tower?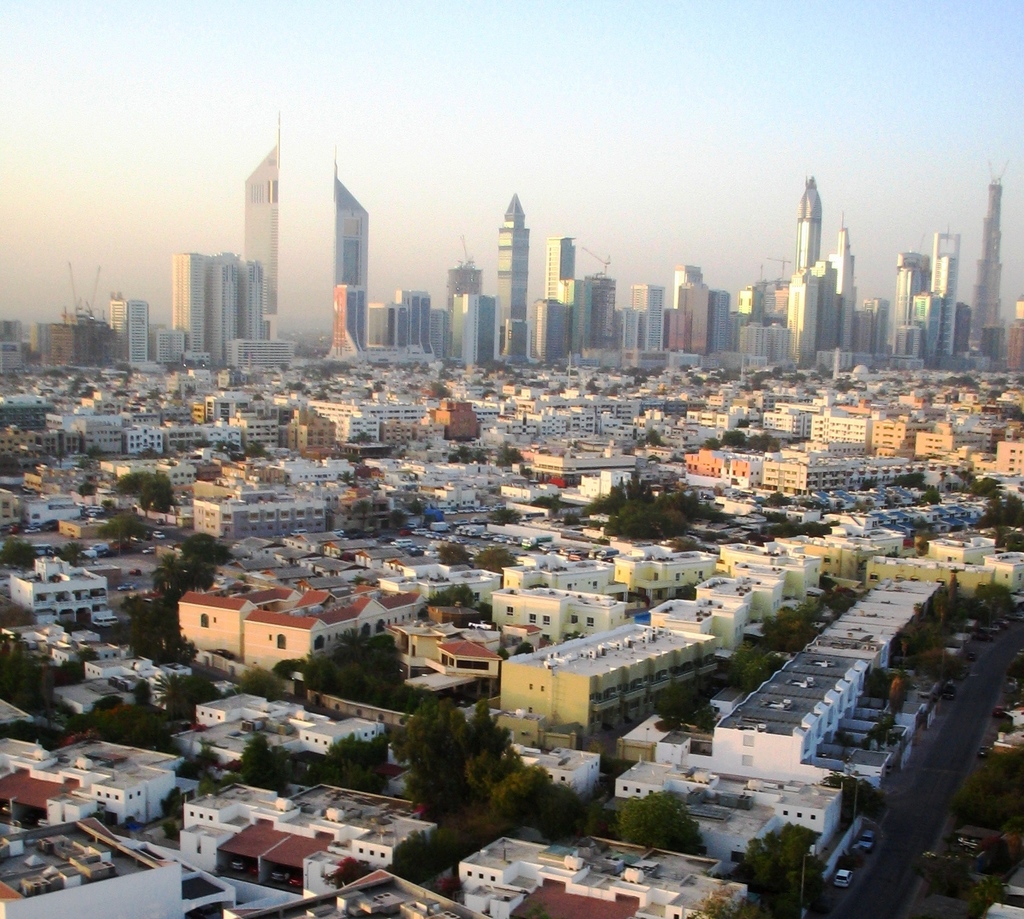
(796,178,819,273)
